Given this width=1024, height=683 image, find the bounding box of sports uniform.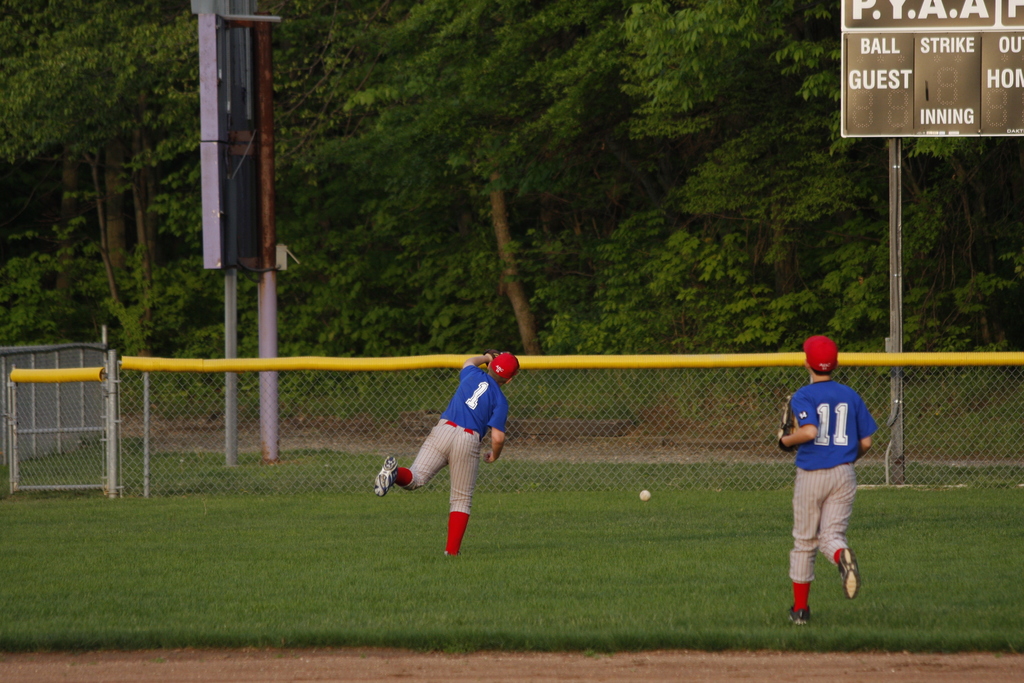
bbox=[784, 375, 881, 579].
